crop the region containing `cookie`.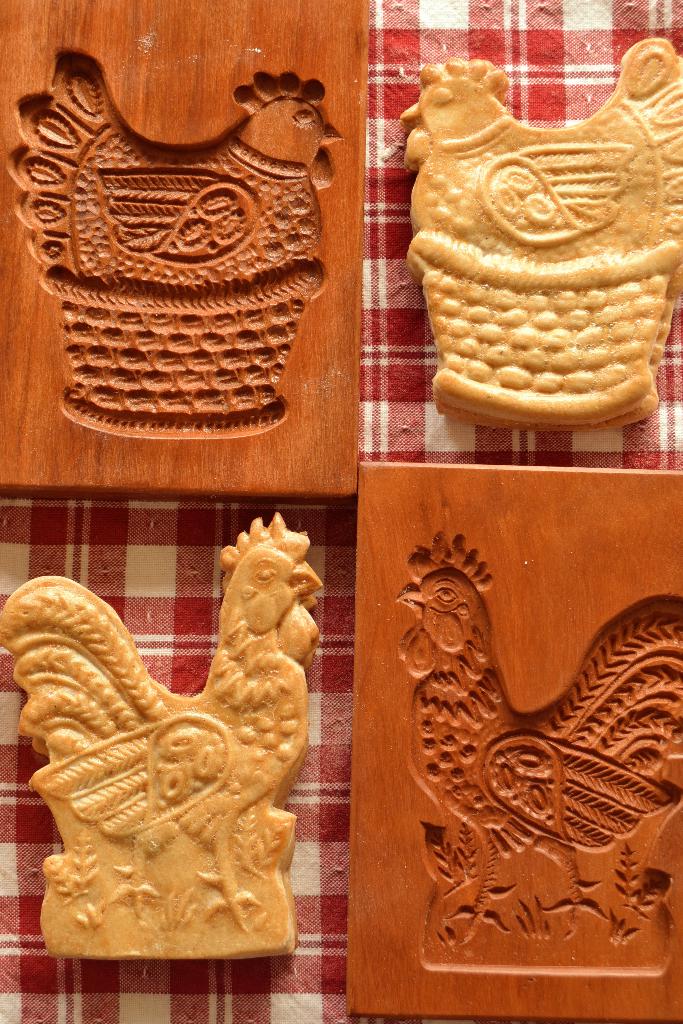
Crop region: [0,511,329,963].
